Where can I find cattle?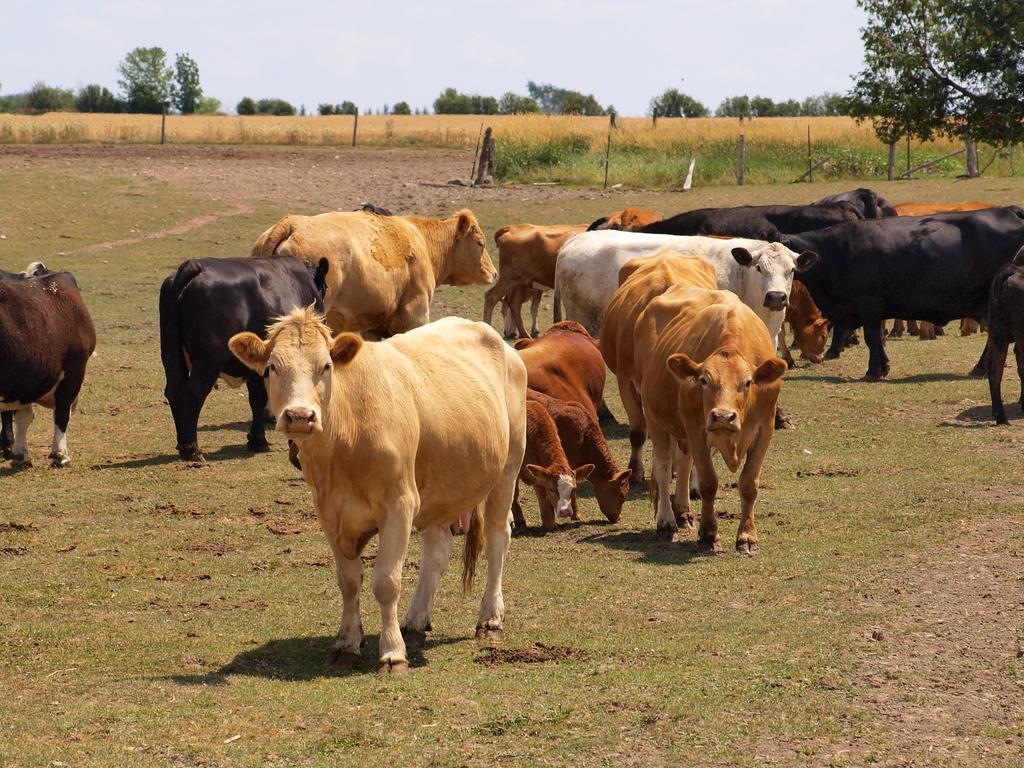
You can find it at 483/221/593/332.
